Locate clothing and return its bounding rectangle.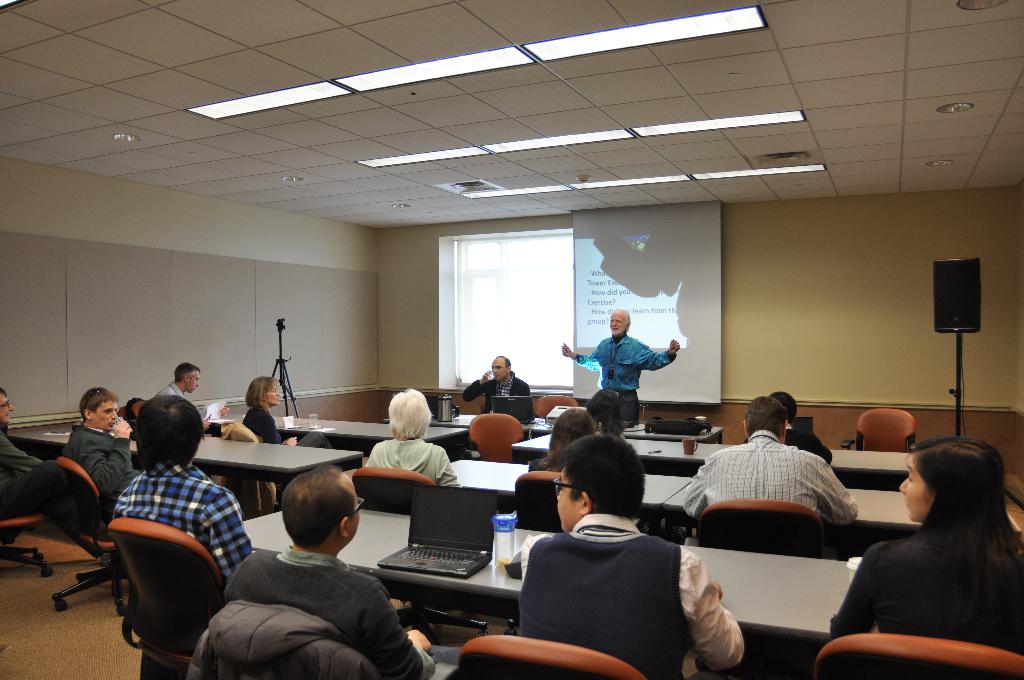
region(71, 421, 129, 493).
